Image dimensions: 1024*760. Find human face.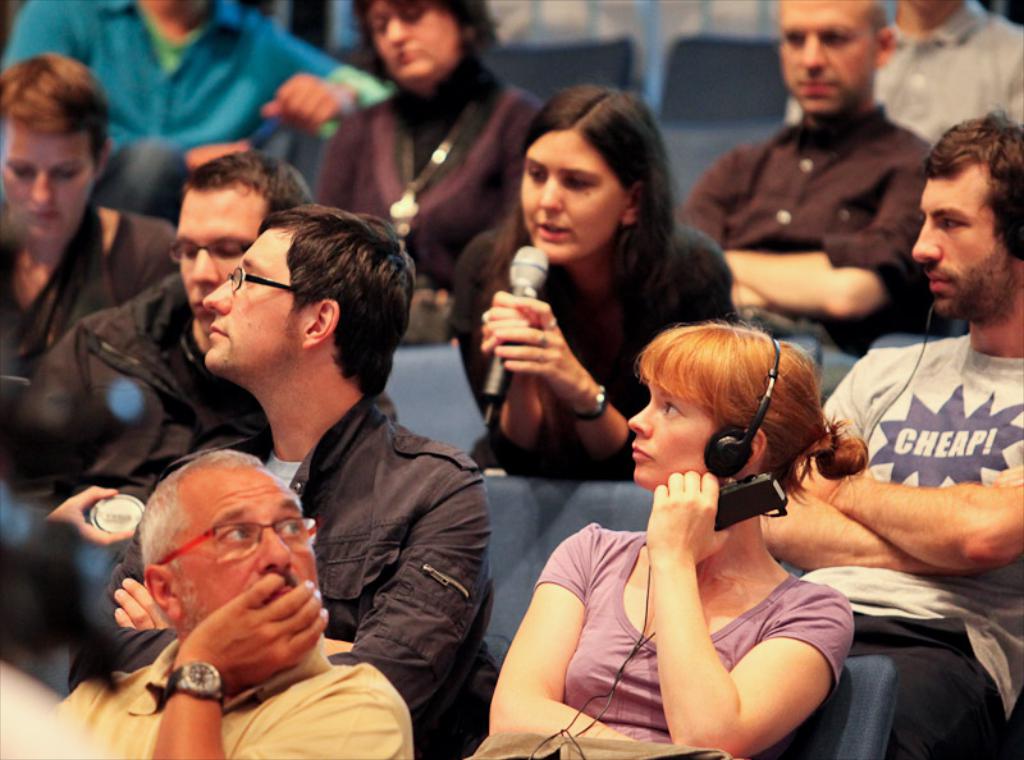
922, 150, 1014, 315.
